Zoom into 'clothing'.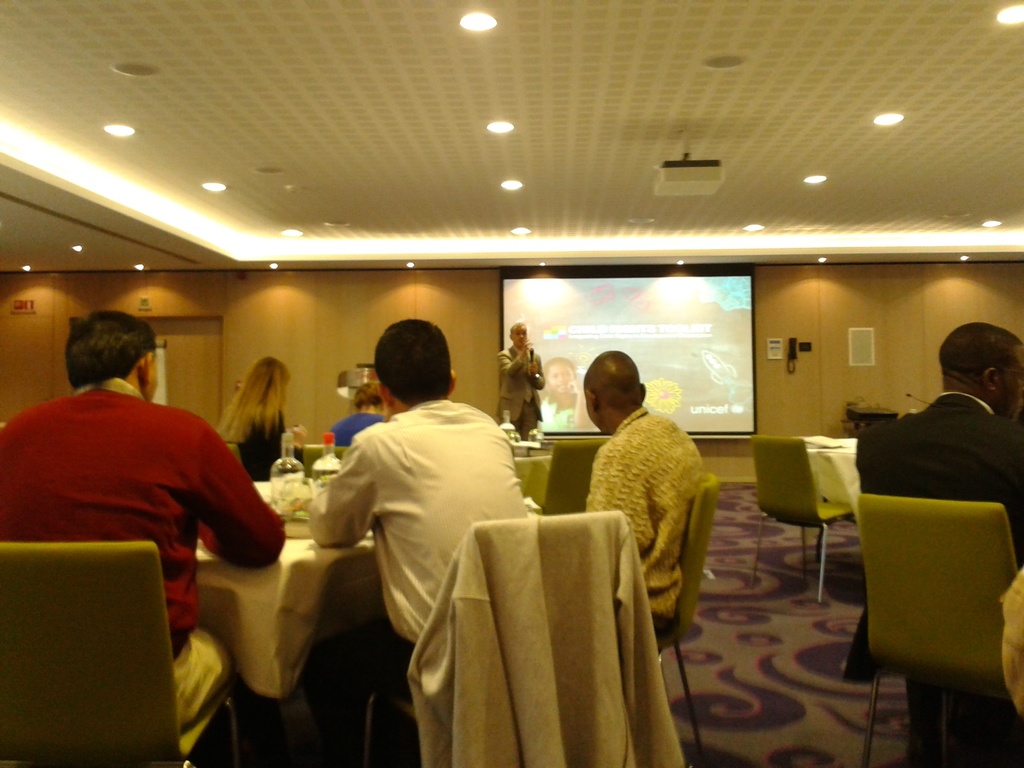
Zoom target: x1=585, y1=412, x2=705, y2=633.
